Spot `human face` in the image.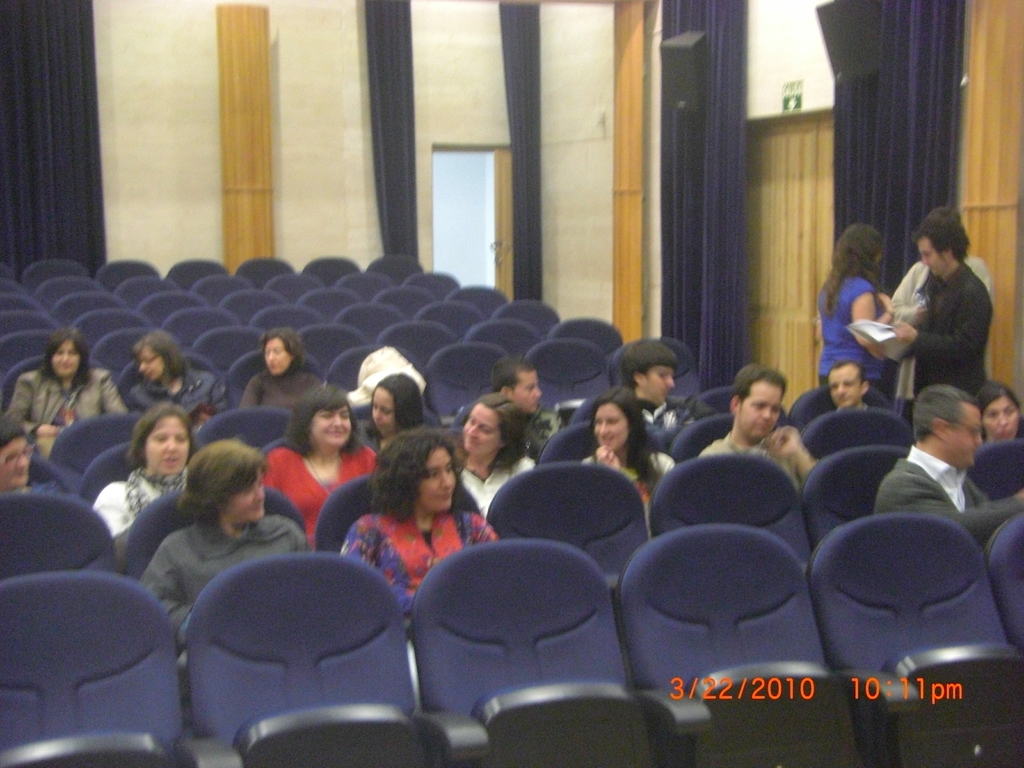
`human face` found at (left=938, top=394, right=984, bottom=470).
